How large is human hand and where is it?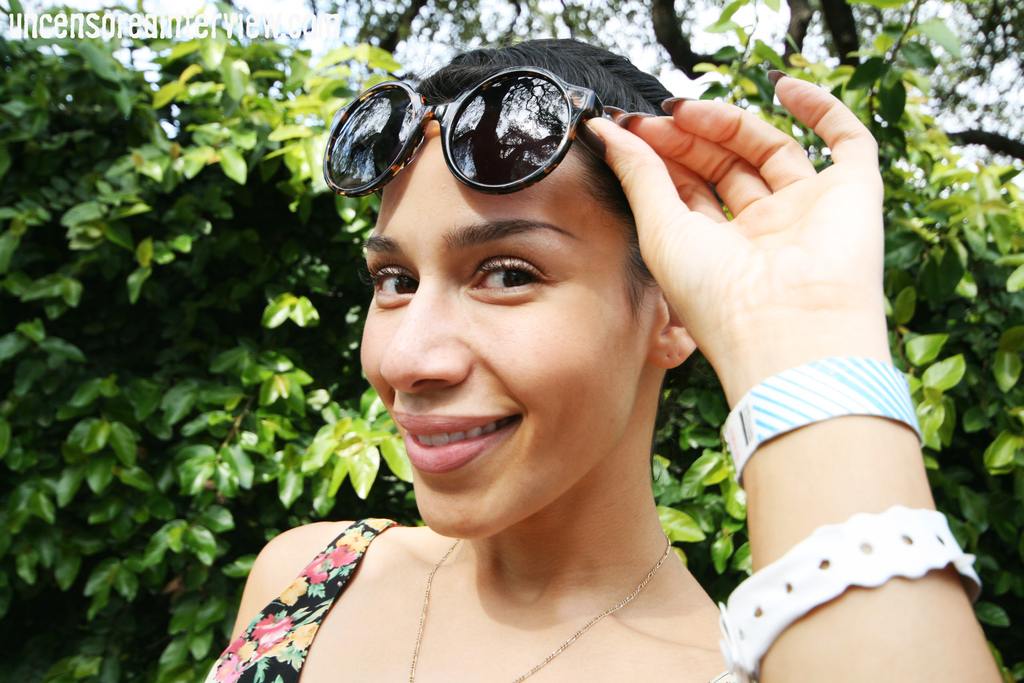
Bounding box: 600, 78, 930, 429.
